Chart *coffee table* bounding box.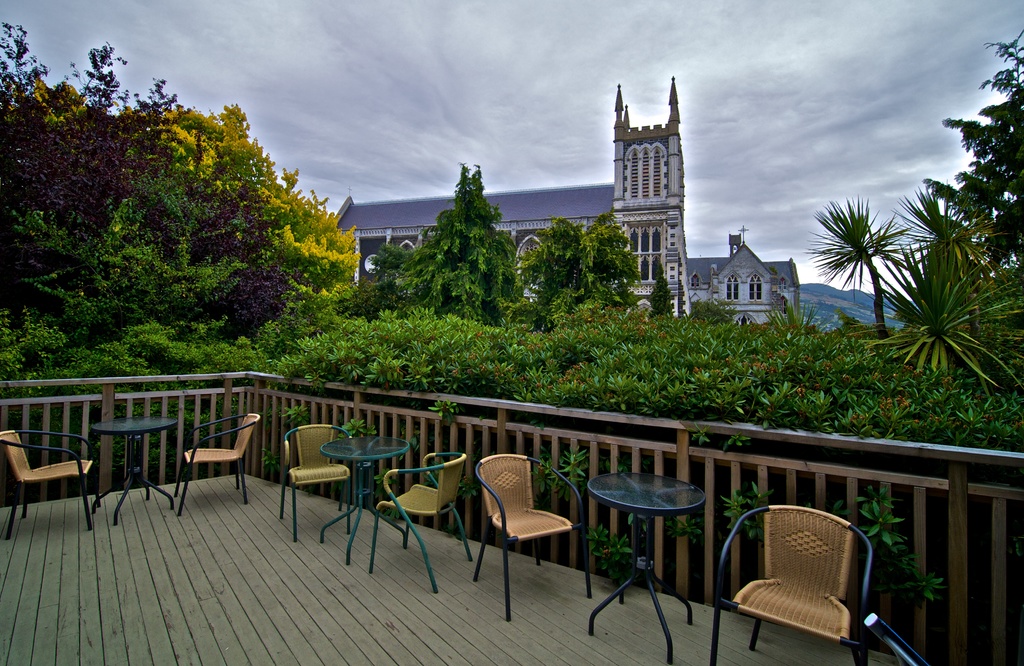
Charted: 320:427:410:567.
